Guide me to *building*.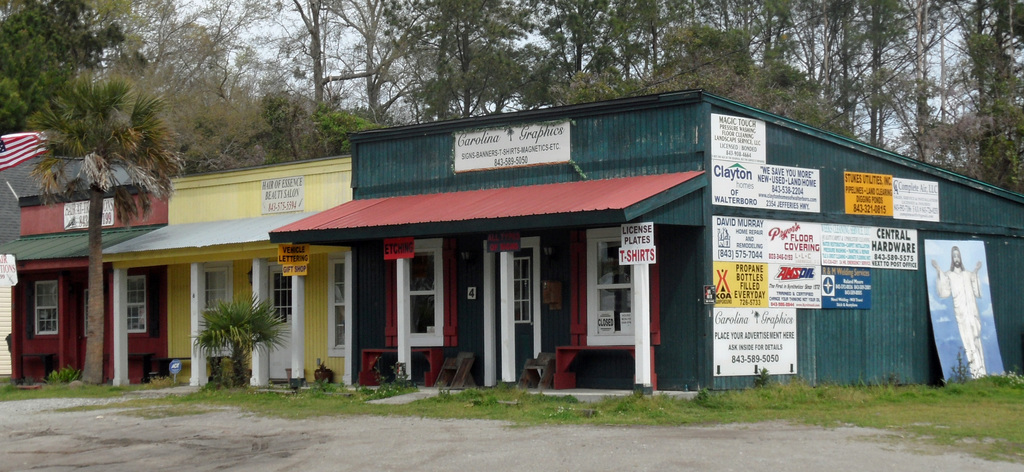
Guidance: BBox(106, 154, 349, 371).
